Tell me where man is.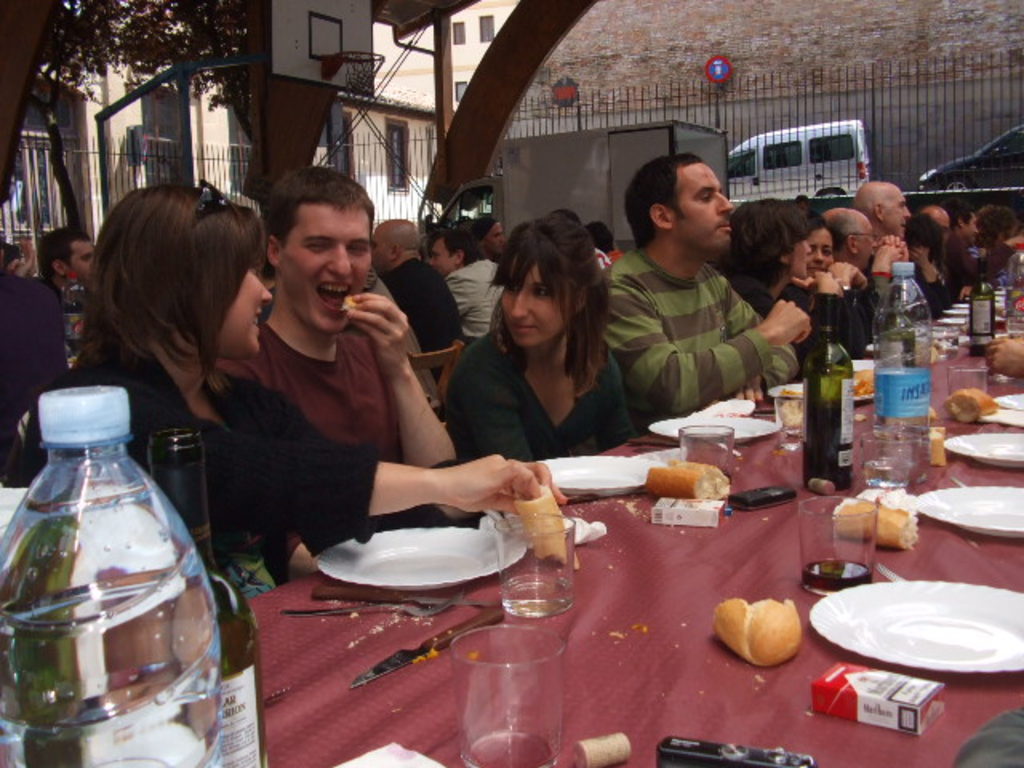
man is at locate(173, 178, 453, 573).
